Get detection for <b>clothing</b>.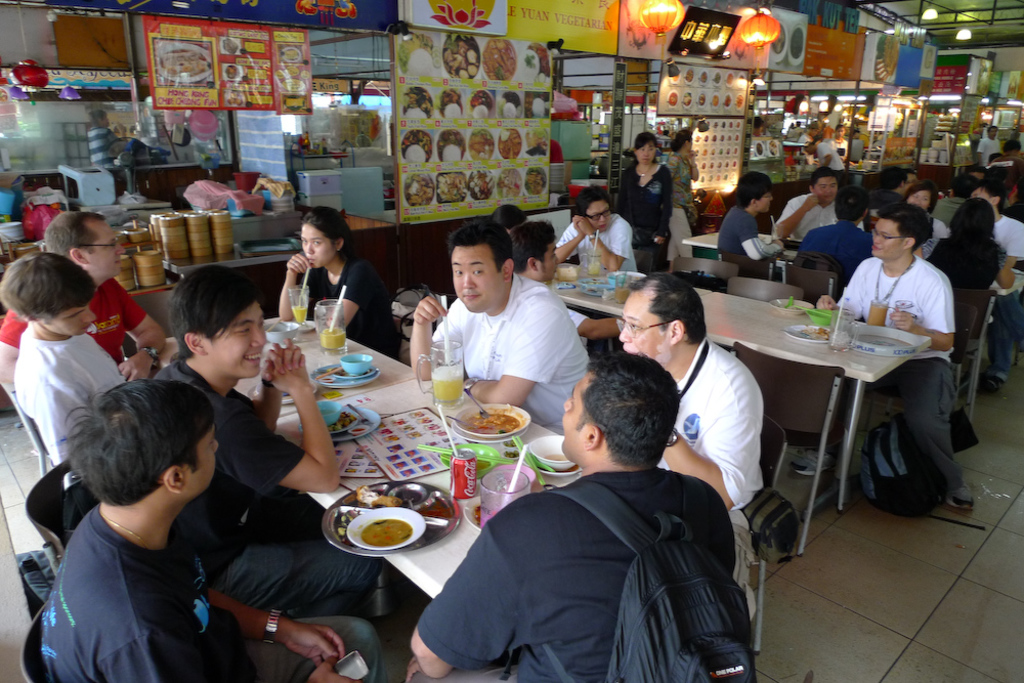
Detection: {"x1": 429, "y1": 270, "x2": 593, "y2": 439}.
